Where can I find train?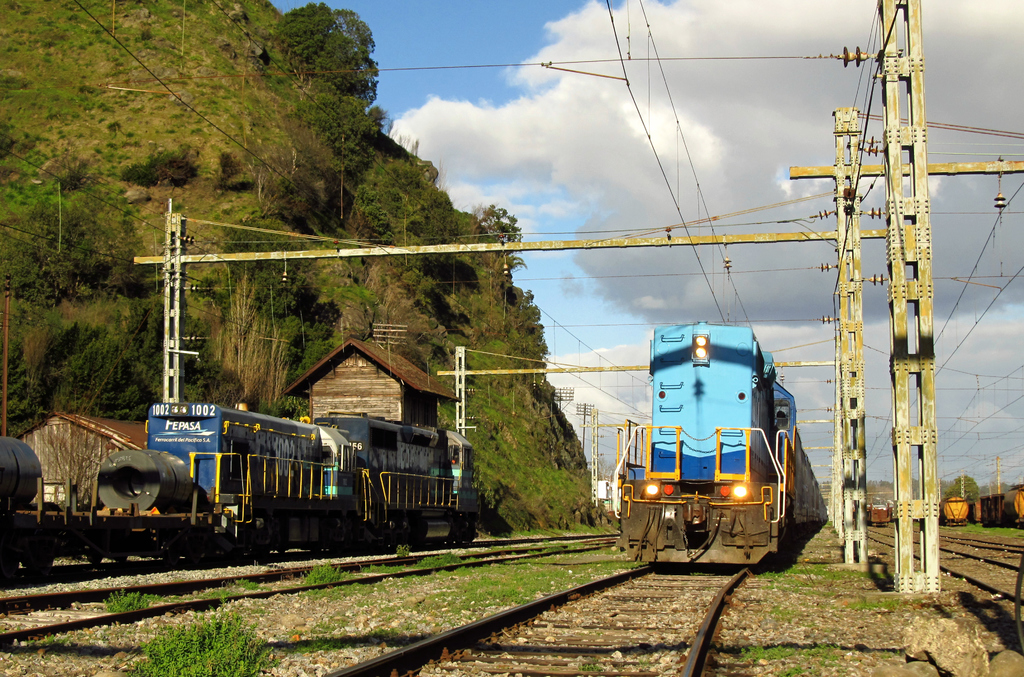
You can find it at (0,404,488,583).
